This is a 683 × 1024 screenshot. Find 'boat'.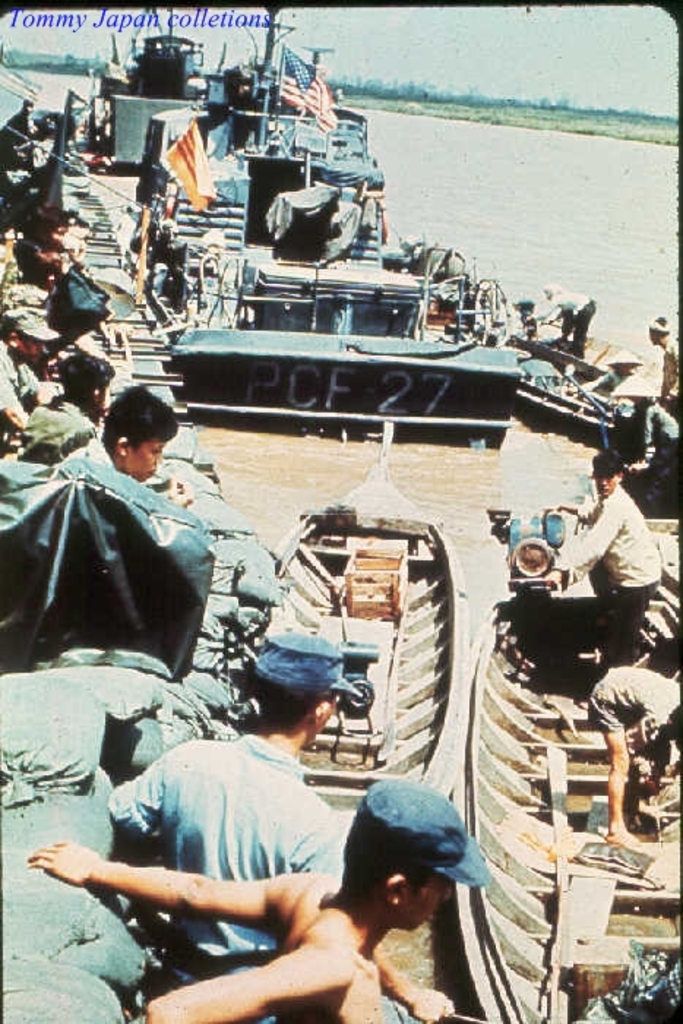
Bounding box: left=127, top=13, right=540, bottom=413.
